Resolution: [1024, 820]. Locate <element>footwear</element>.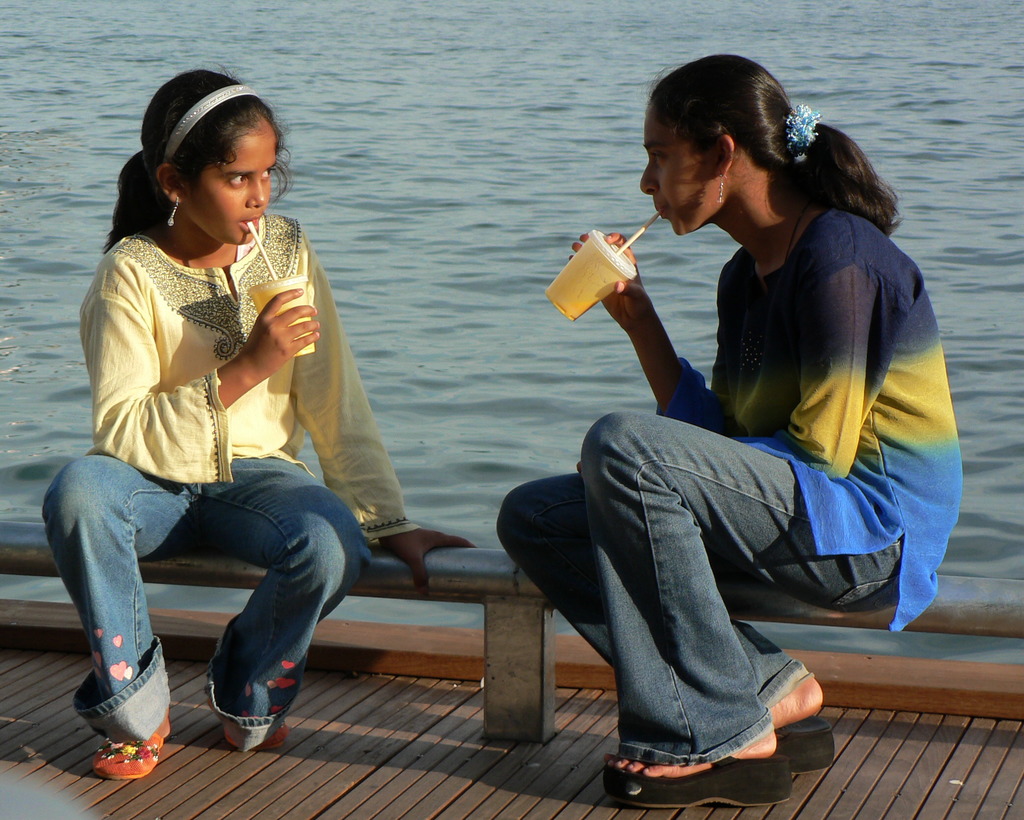
588, 755, 800, 815.
